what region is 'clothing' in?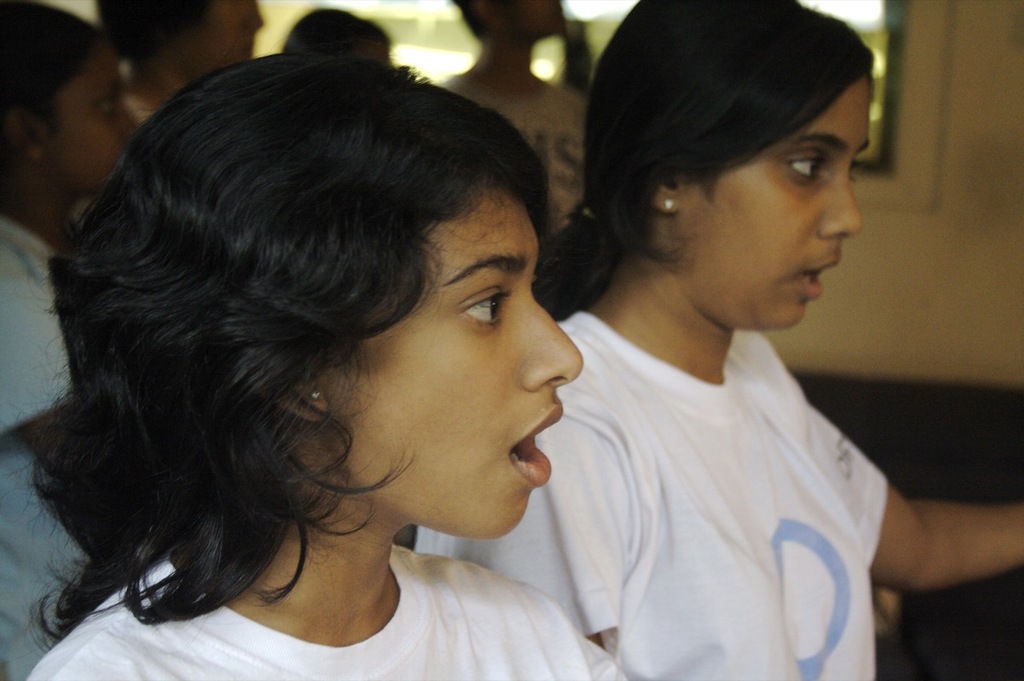
(x1=533, y1=233, x2=906, y2=676).
